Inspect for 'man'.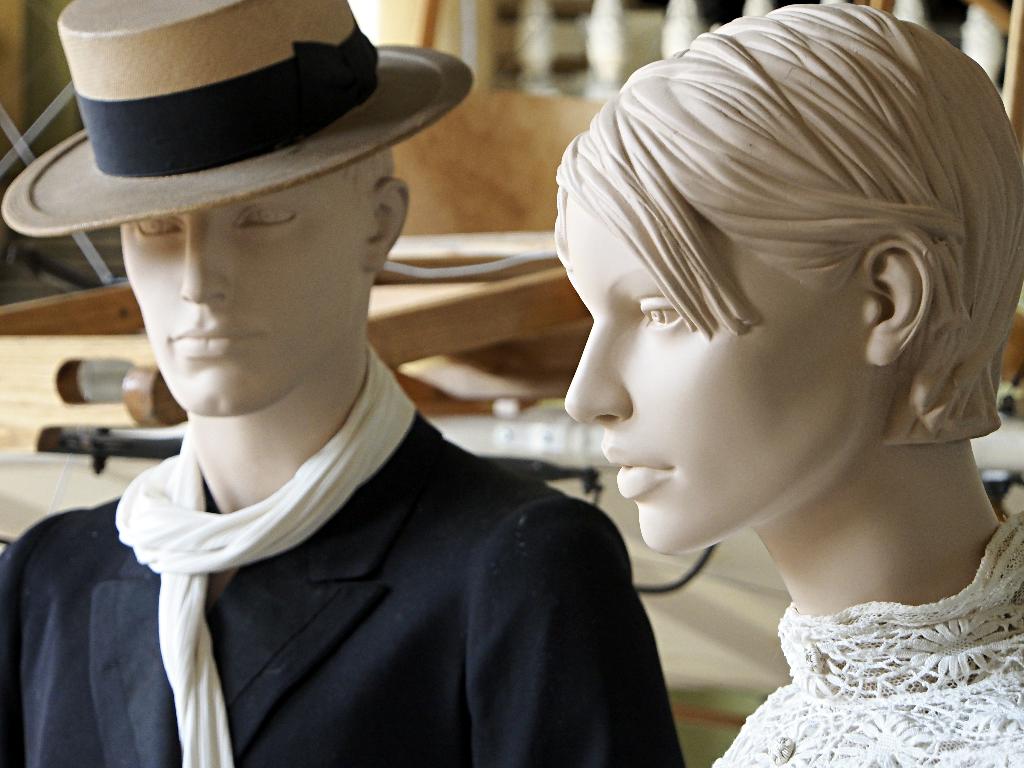
Inspection: 0 0 687 767.
